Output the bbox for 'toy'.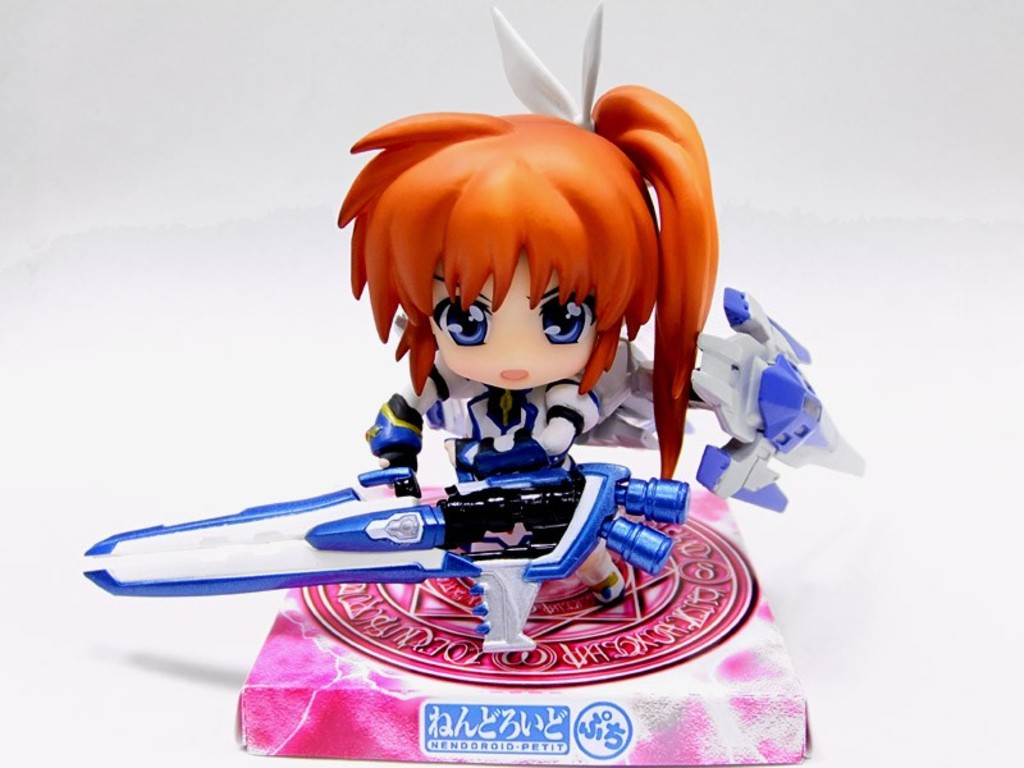
l=321, t=0, r=873, b=691.
